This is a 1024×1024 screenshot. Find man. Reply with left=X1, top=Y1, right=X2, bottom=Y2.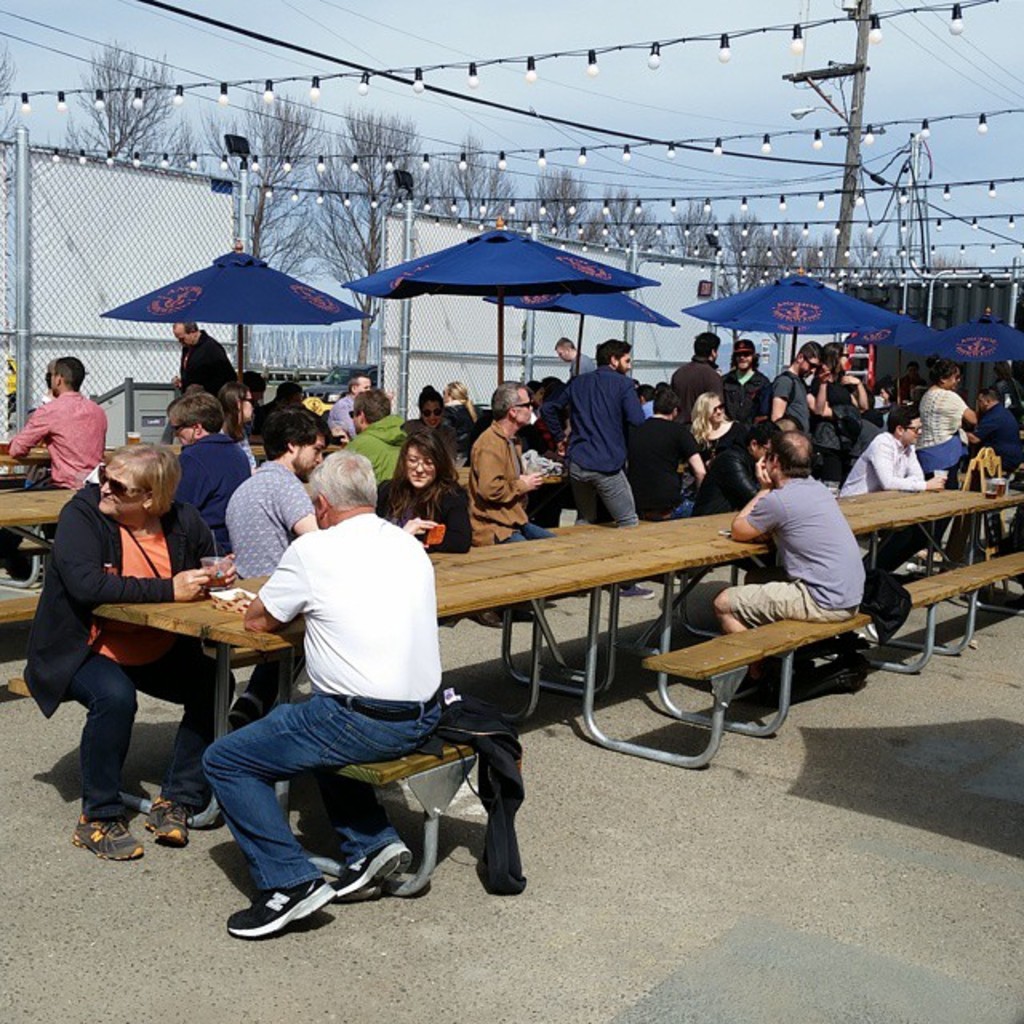
left=6, top=355, right=110, bottom=581.
